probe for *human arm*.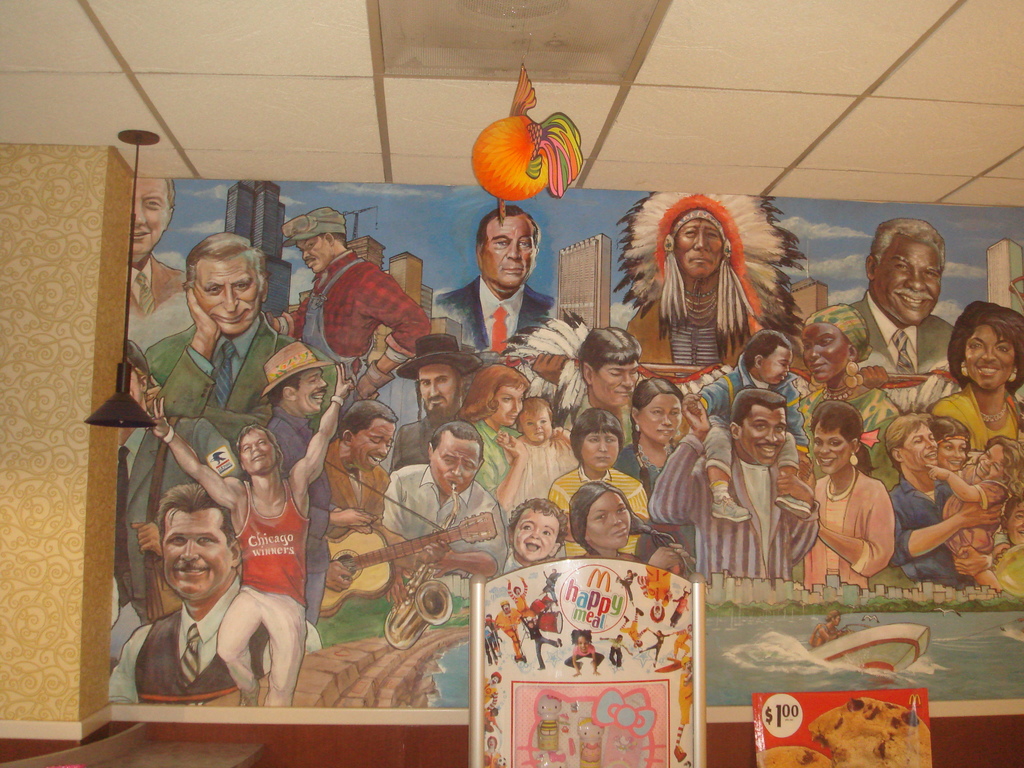
Probe result: detection(360, 267, 439, 394).
